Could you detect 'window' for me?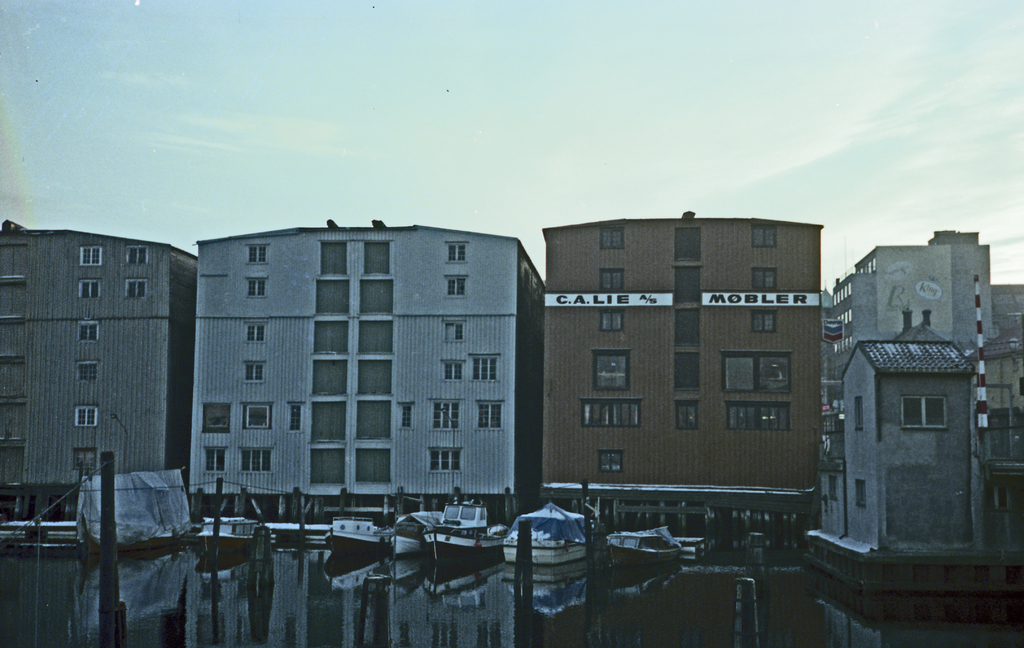
Detection result: 79/247/100/268.
